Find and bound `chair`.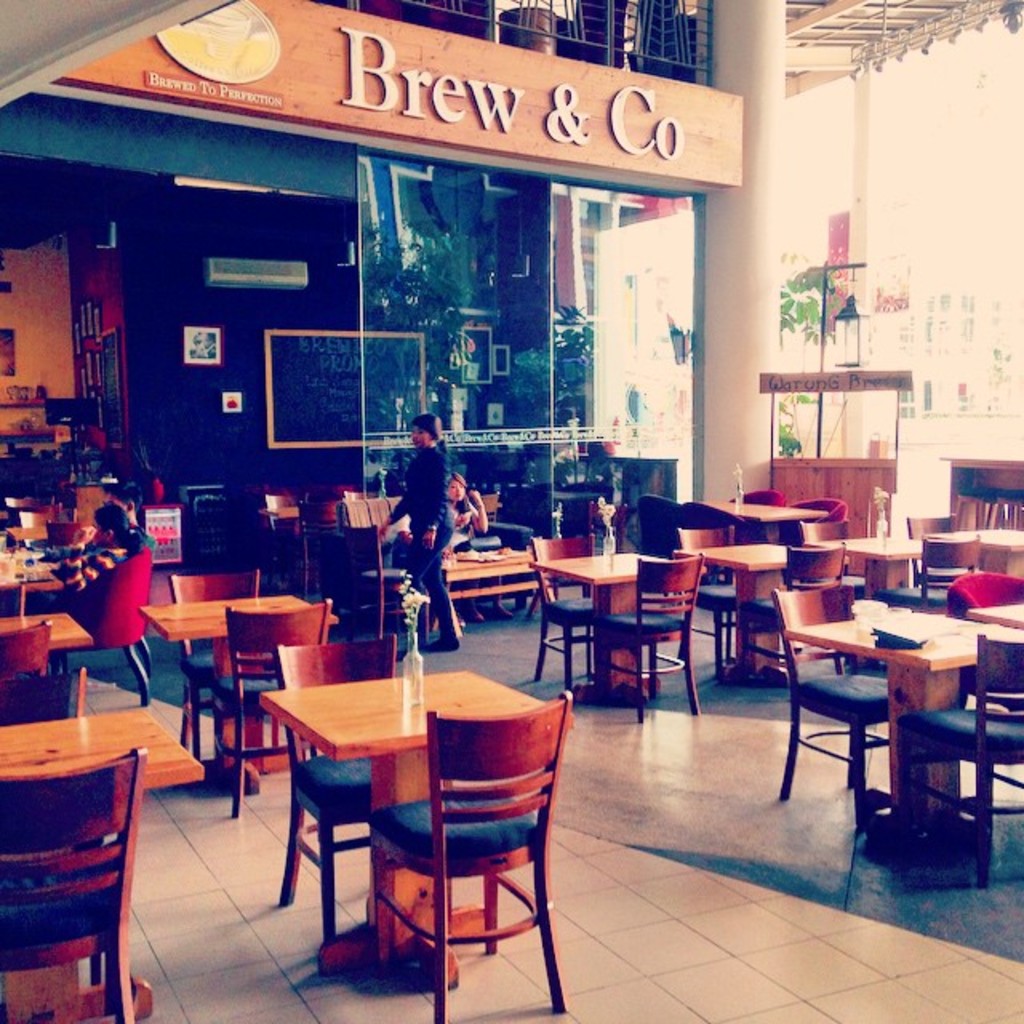
Bound: detection(678, 528, 746, 669).
